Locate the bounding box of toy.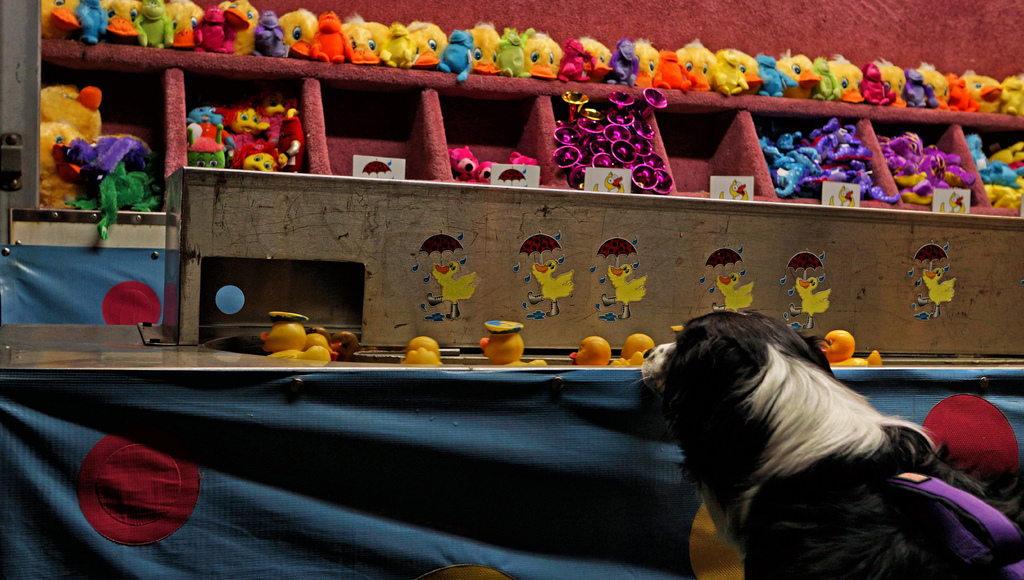
Bounding box: {"x1": 616, "y1": 332, "x2": 664, "y2": 367}.
